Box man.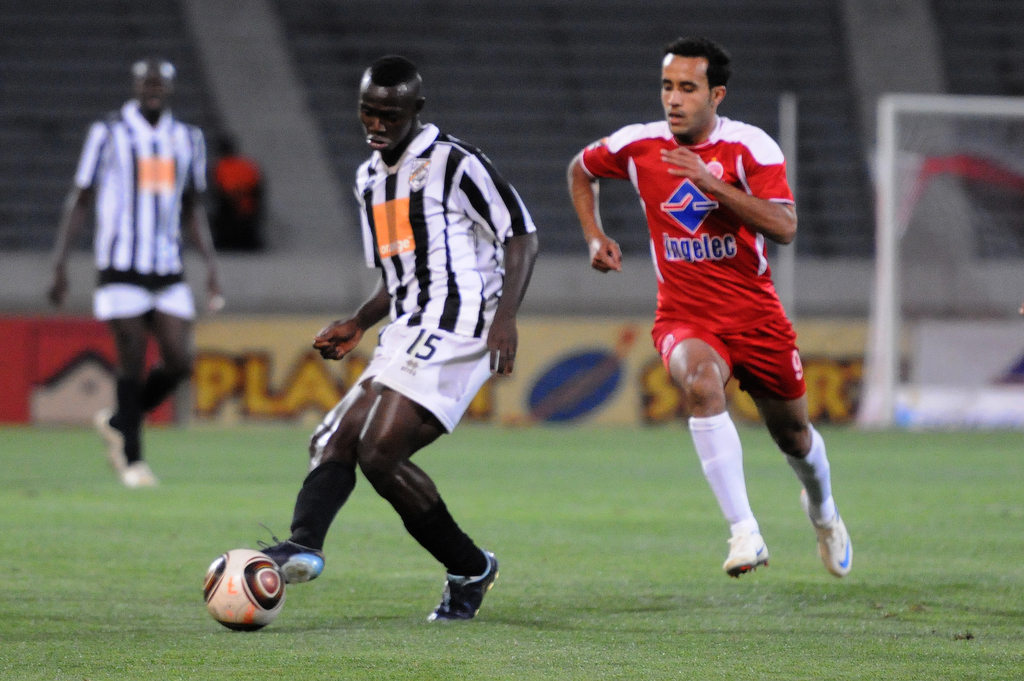
[left=578, top=53, right=854, bottom=569].
